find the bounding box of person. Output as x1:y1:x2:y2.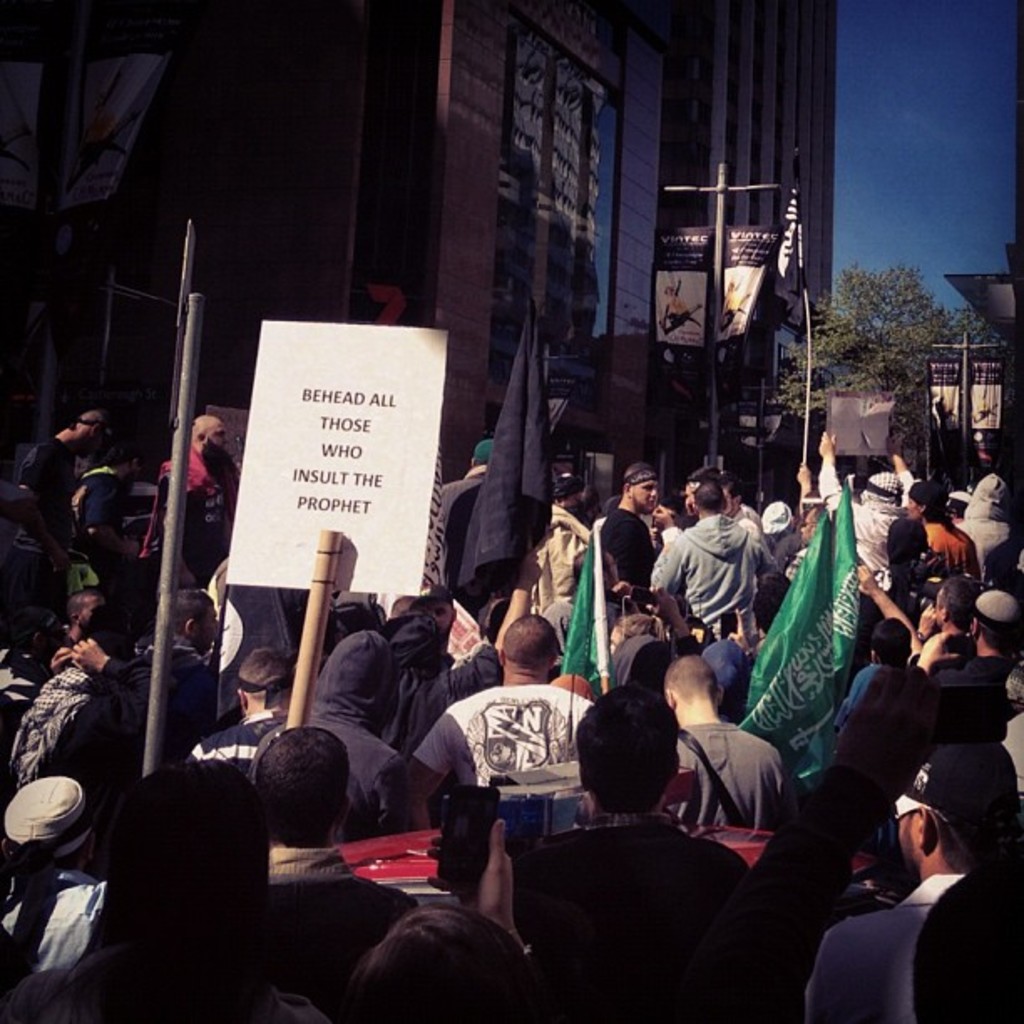
42:582:115:681.
